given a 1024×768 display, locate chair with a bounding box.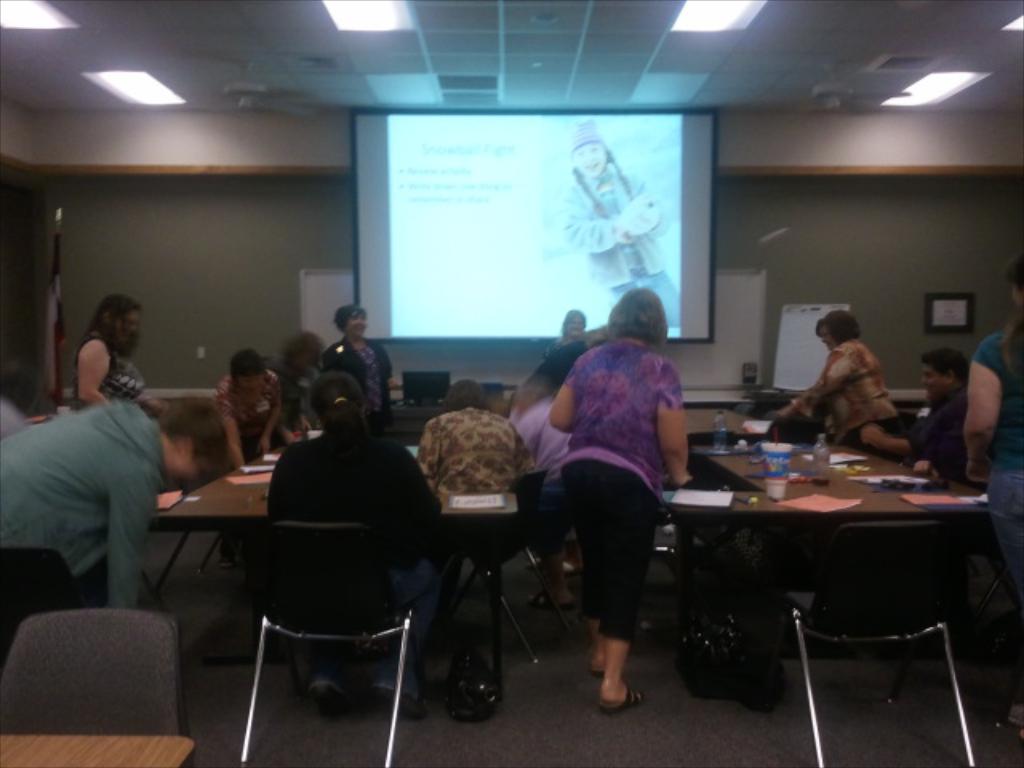
Located: locate(216, 496, 430, 749).
